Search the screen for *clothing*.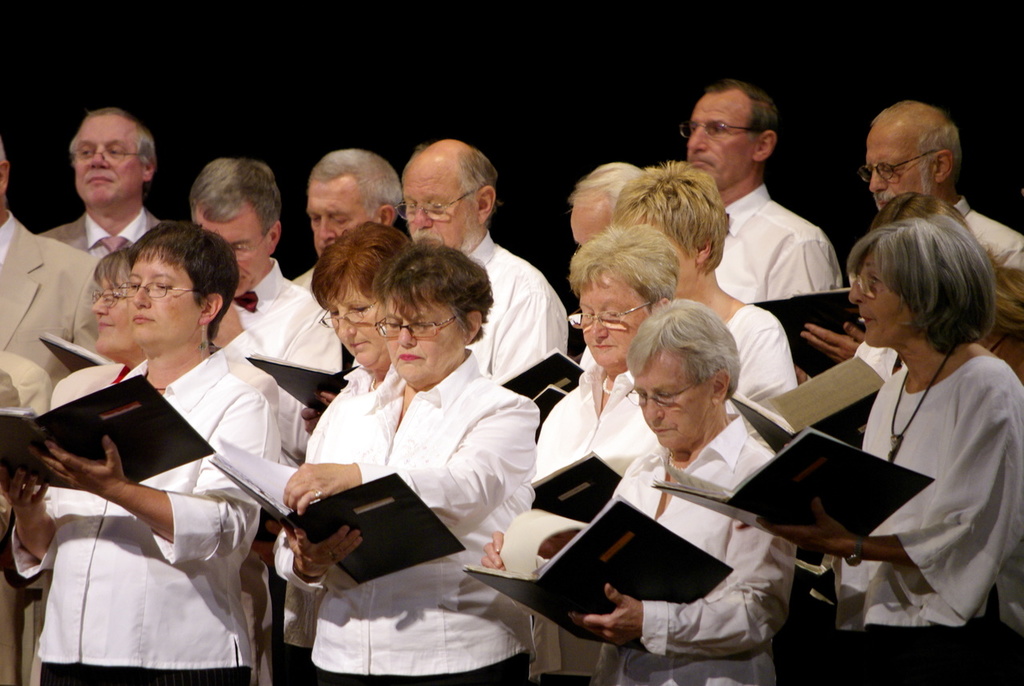
Found at [x1=589, y1=411, x2=770, y2=685].
